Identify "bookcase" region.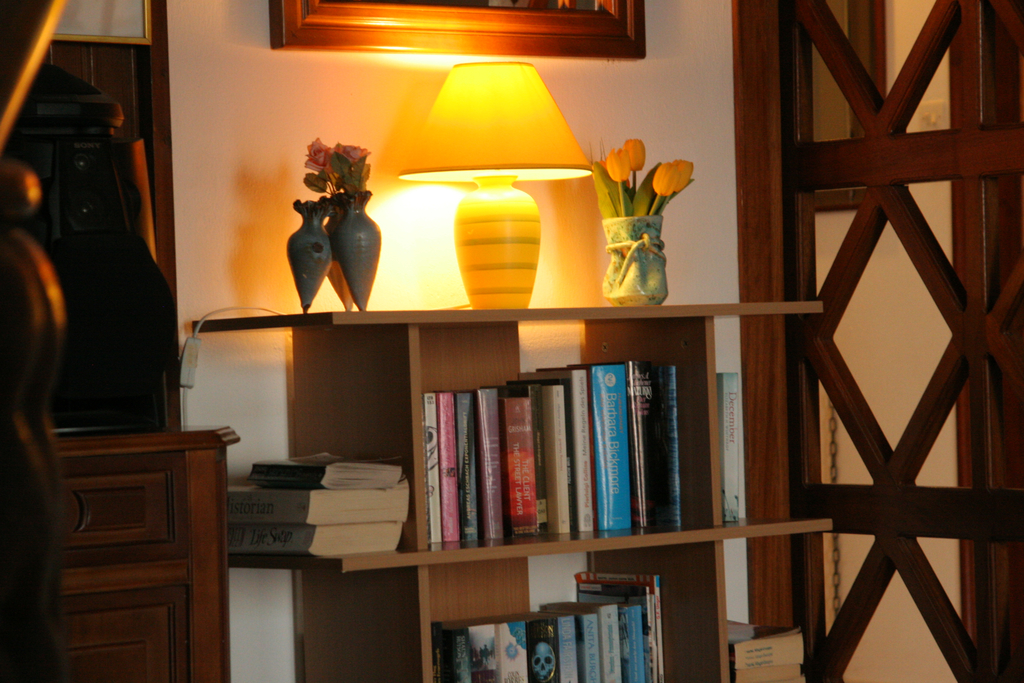
Region: 187 302 831 682.
